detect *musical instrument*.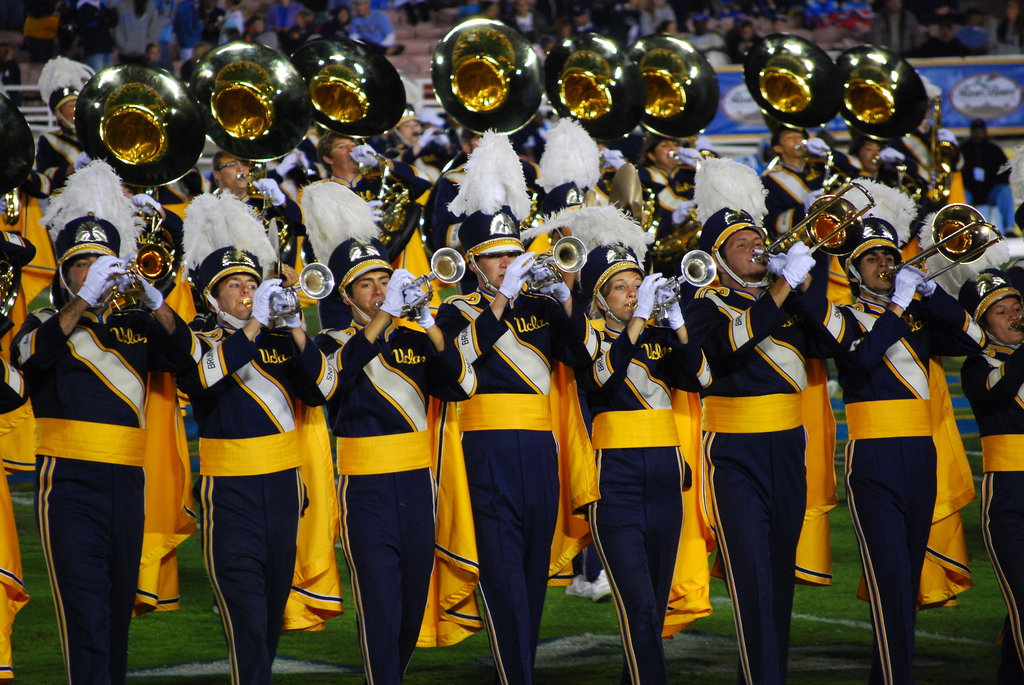
Detected at select_region(429, 17, 542, 148).
